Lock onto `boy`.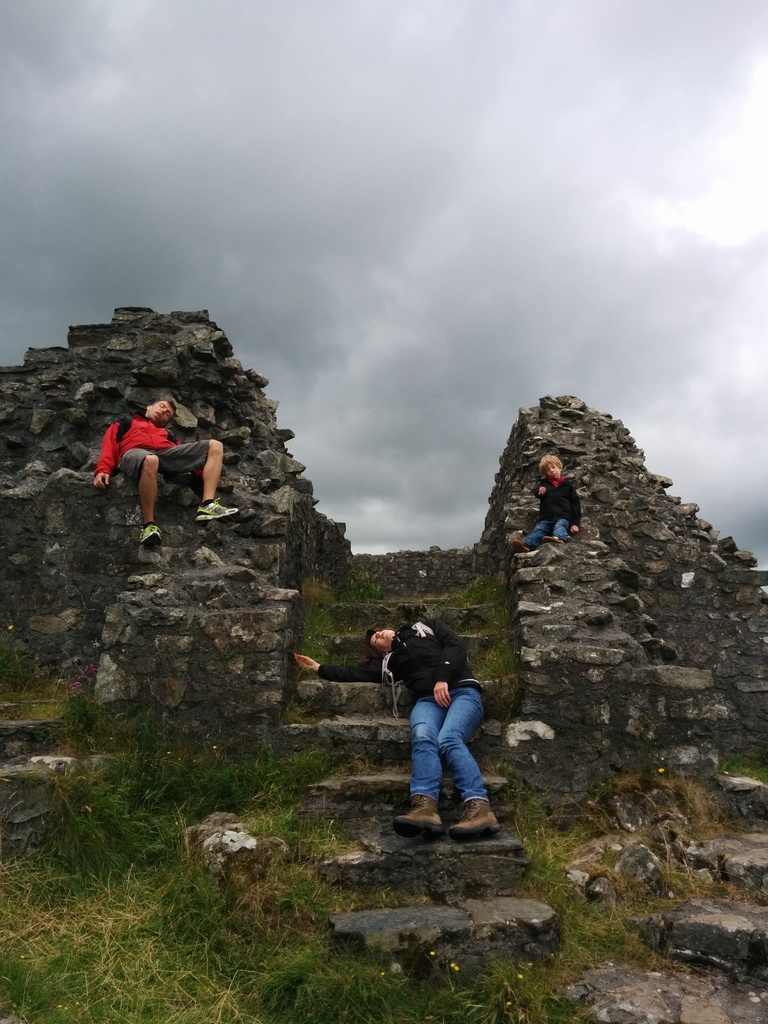
Locked: l=94, t=388, r=241, b=540.
